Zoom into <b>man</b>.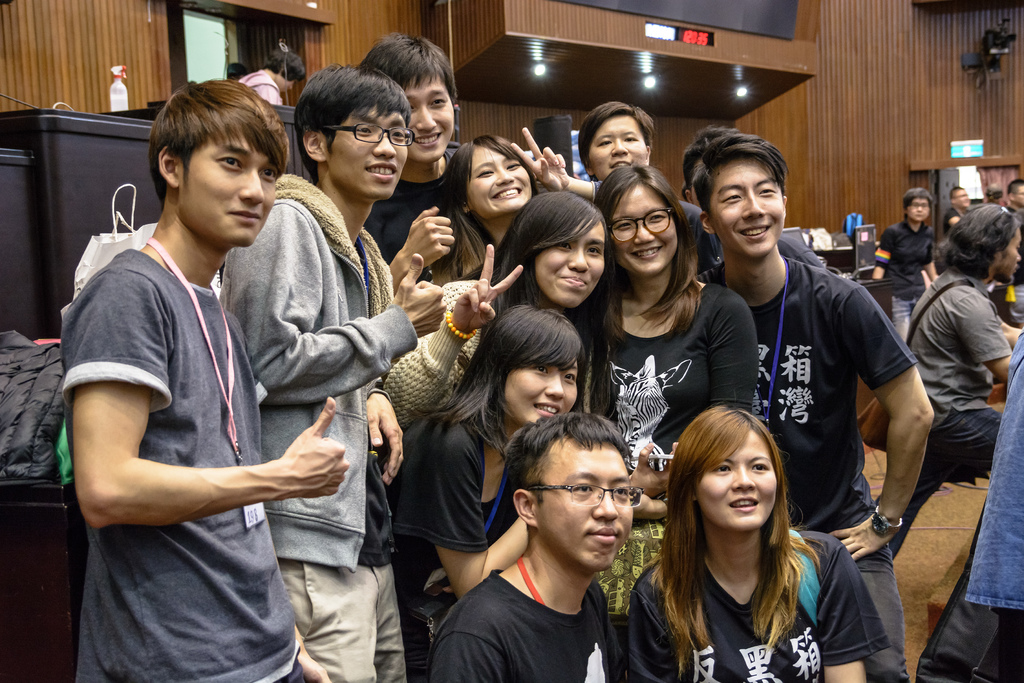
Zoom target: BBox(575, 97, 659, 184).
